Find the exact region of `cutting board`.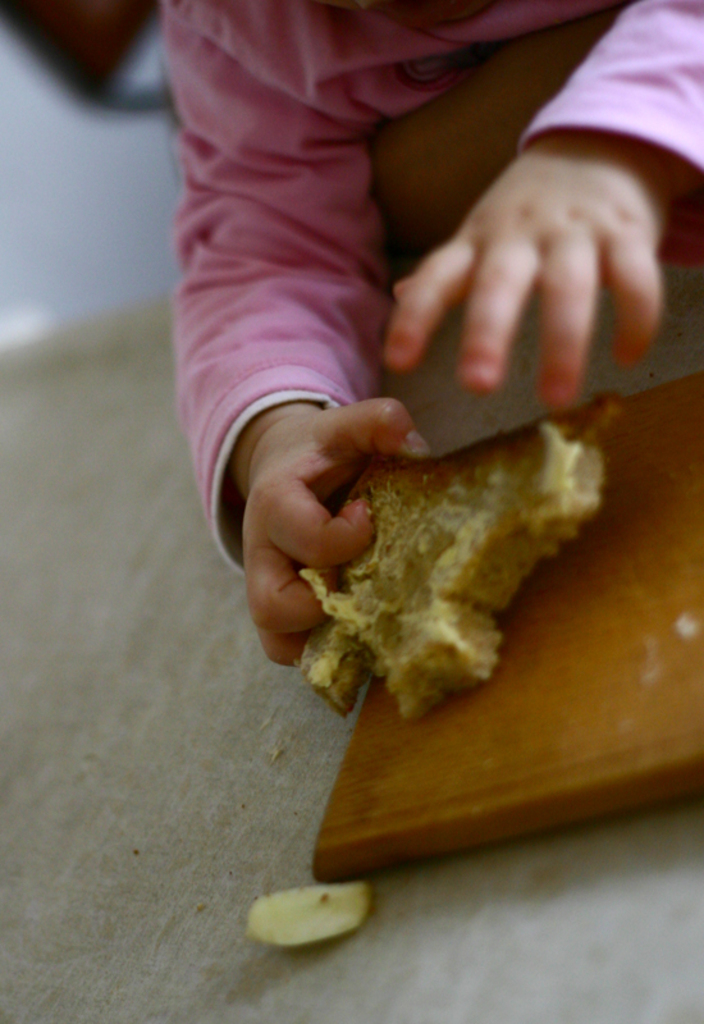
Exact region: {"left": 306, "top": 369, "right": 703, "bottom": 886}.
